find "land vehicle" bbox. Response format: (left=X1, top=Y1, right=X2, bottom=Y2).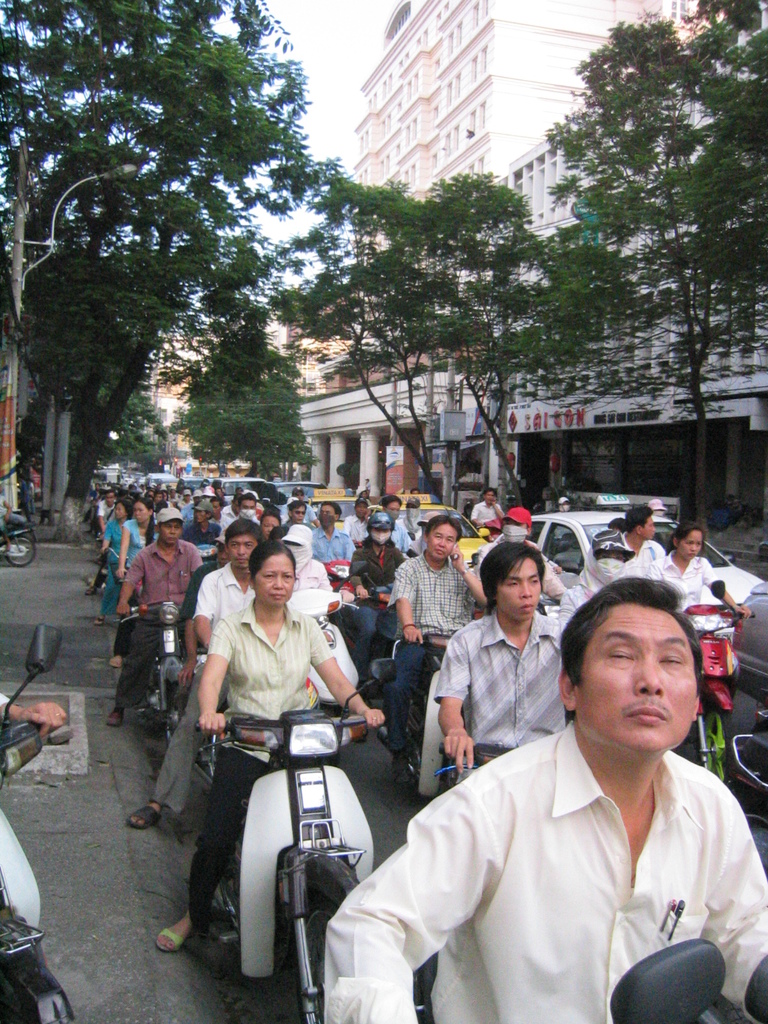
(left=678, top=584, right=749, bottom=781).
